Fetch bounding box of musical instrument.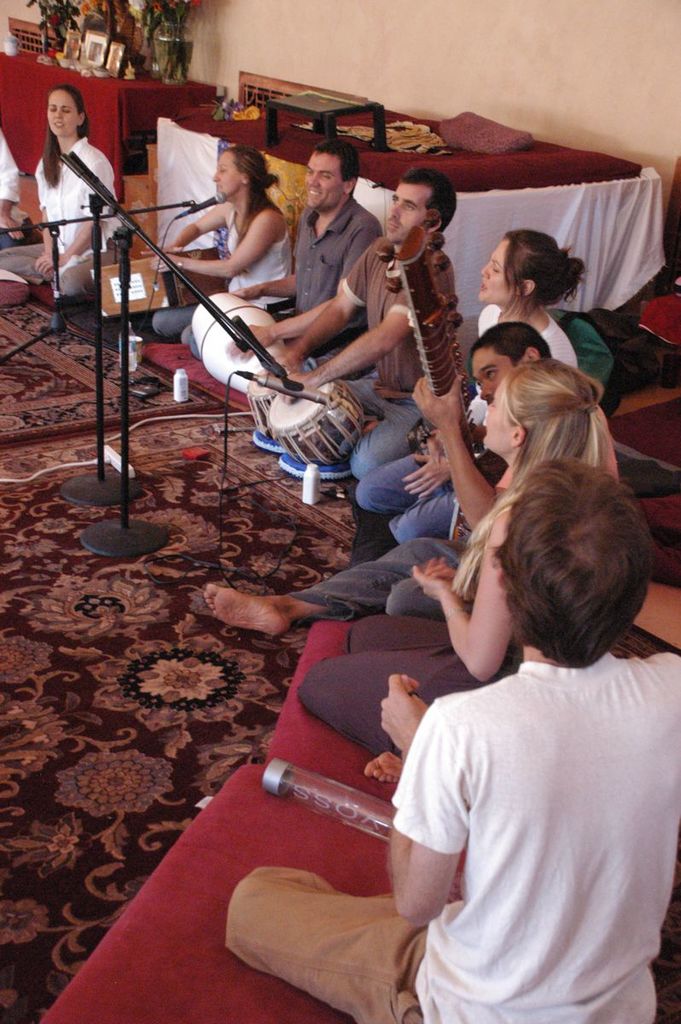
Bbox: 87 233 230 322.
